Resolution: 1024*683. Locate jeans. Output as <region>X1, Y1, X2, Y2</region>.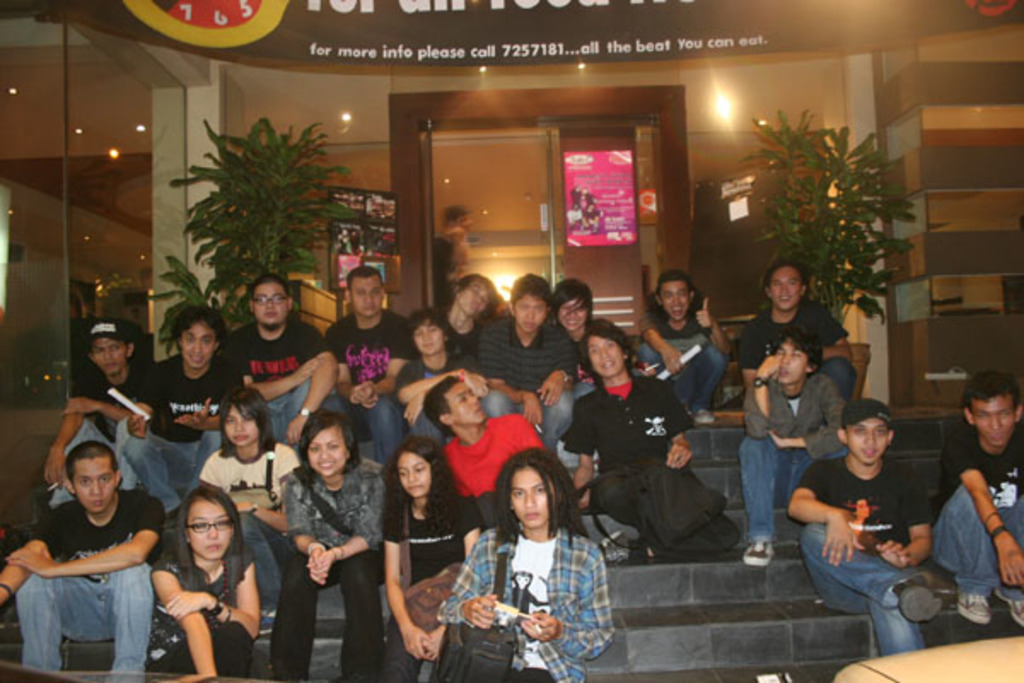
<region>821, 359, 858, 408</region>.
